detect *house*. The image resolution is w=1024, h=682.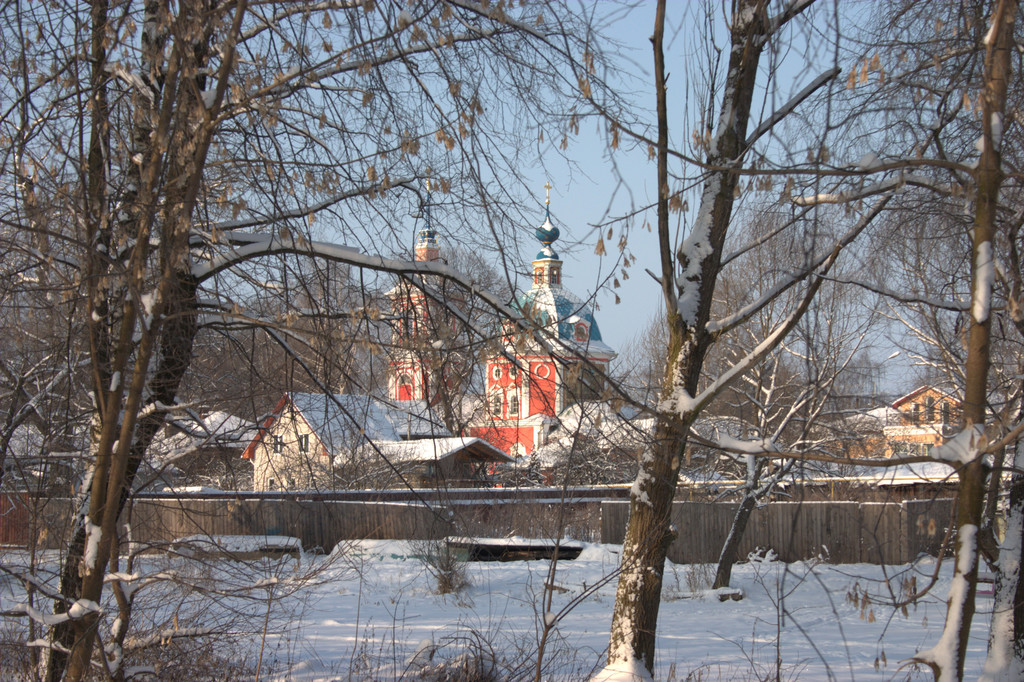
l=231, t=388, r=450, b=480.
